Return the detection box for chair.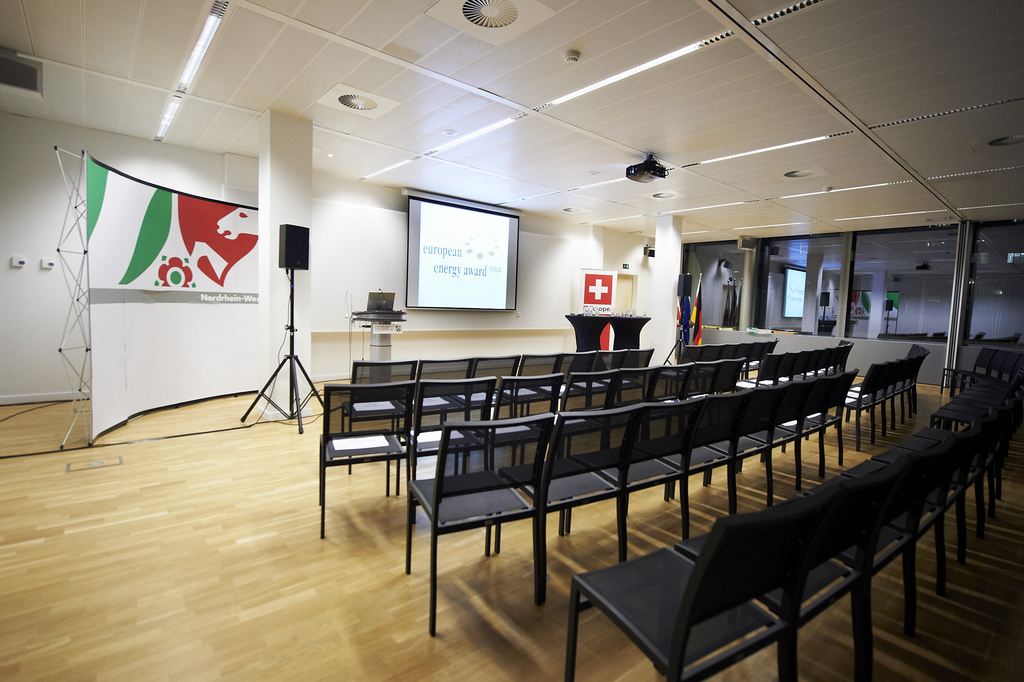
bbox=[497, 372, 565, 429].
